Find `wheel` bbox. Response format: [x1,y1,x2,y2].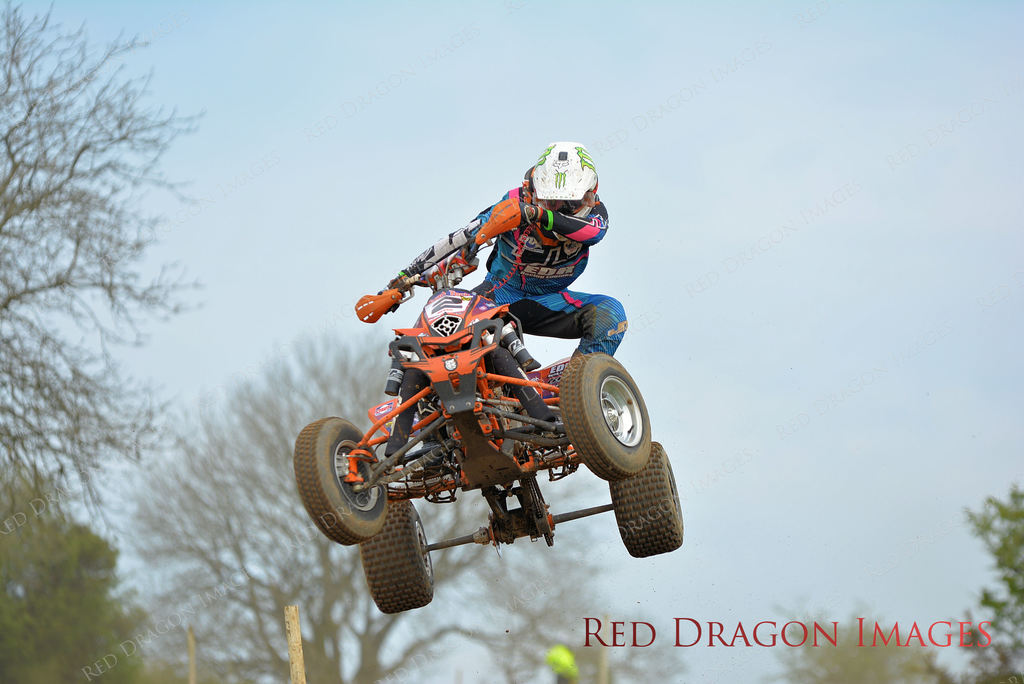
[606,440,682,558].
